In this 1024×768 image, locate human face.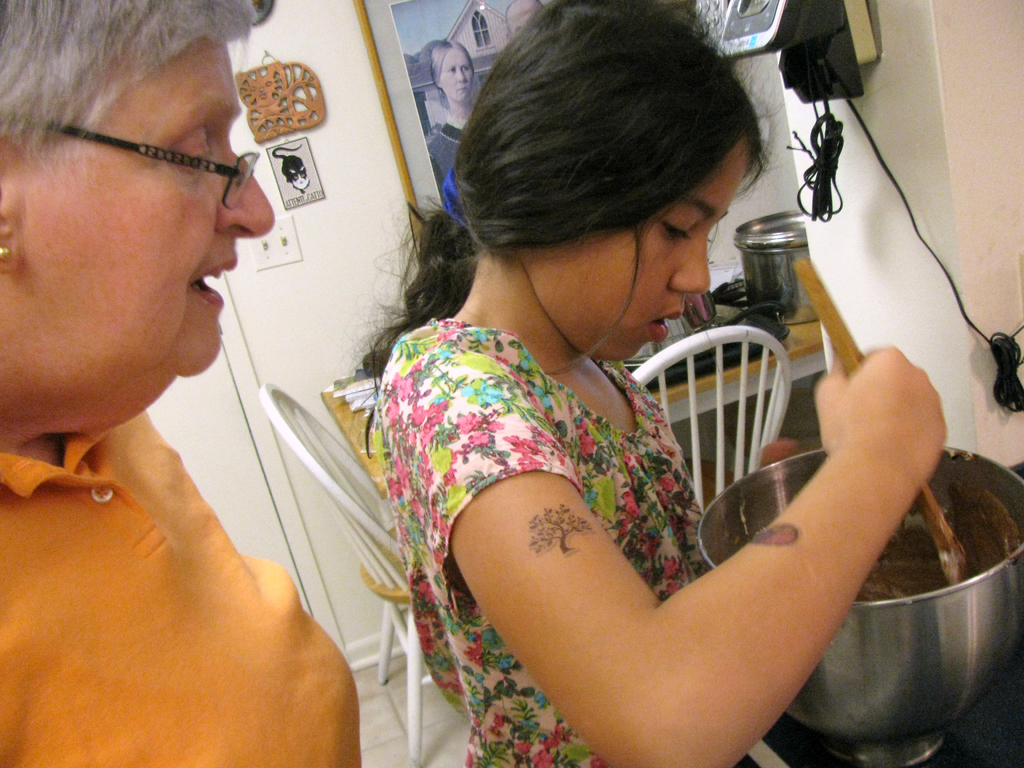
Bounding box: [x1=17, y1=40, x2=273, y2=376].
